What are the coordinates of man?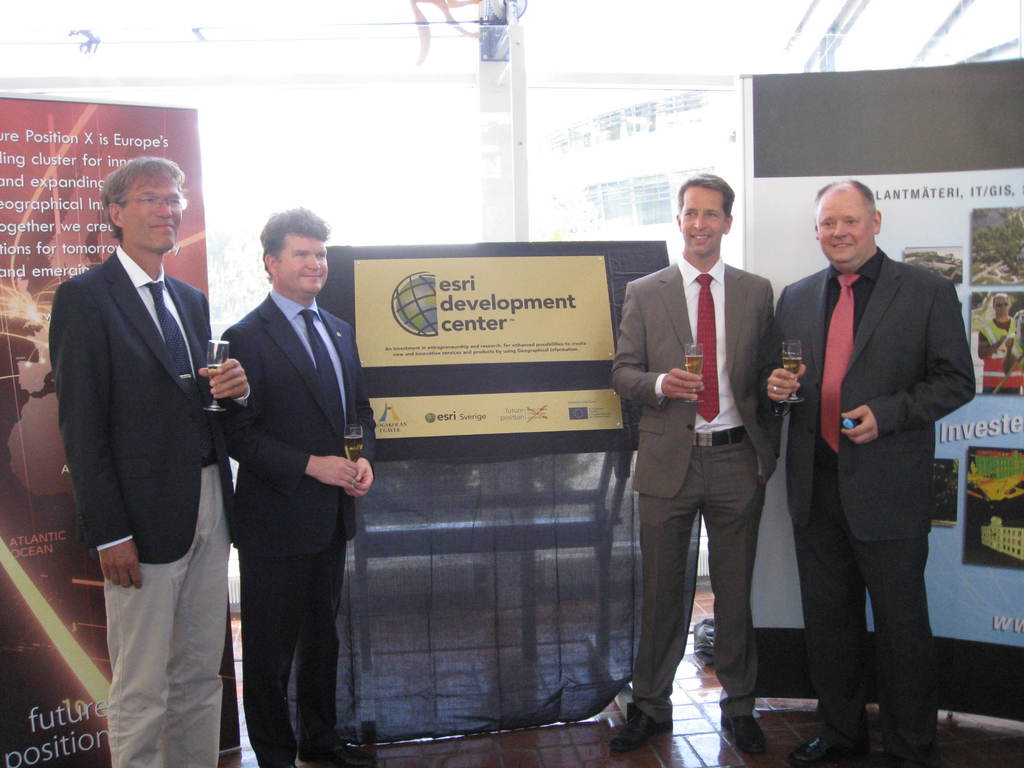
[x1=607, y1=169, x2=778, y2=756].
